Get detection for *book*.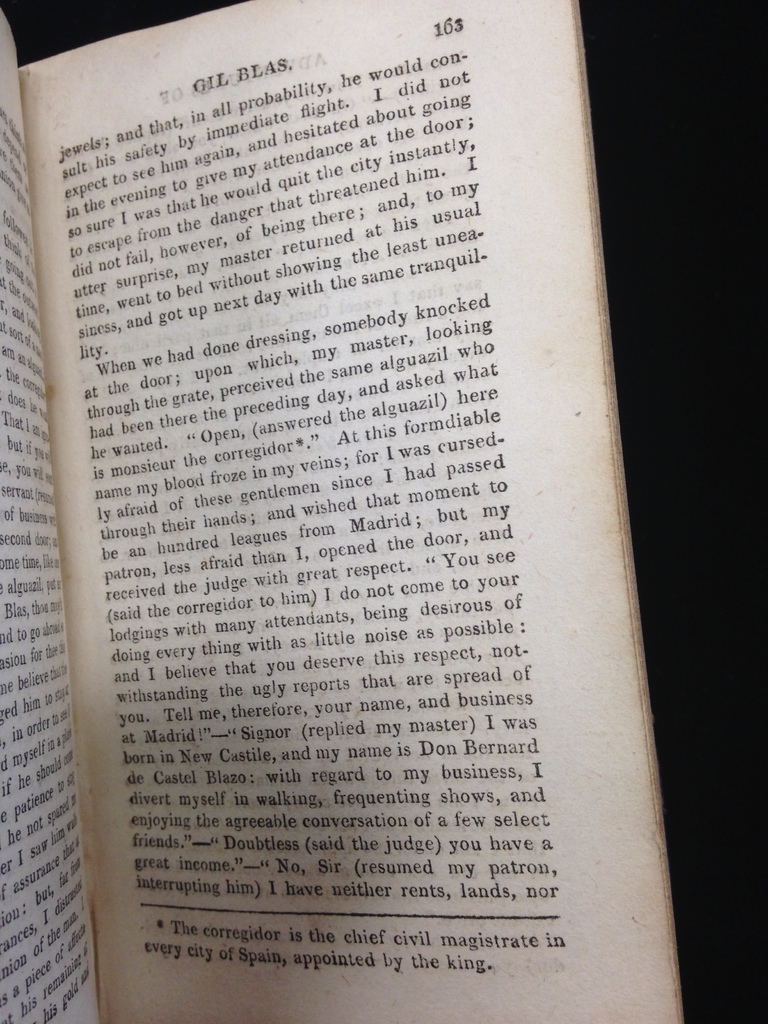
Detection: <bbox>7, 41, 703, 1009</bbox>.
